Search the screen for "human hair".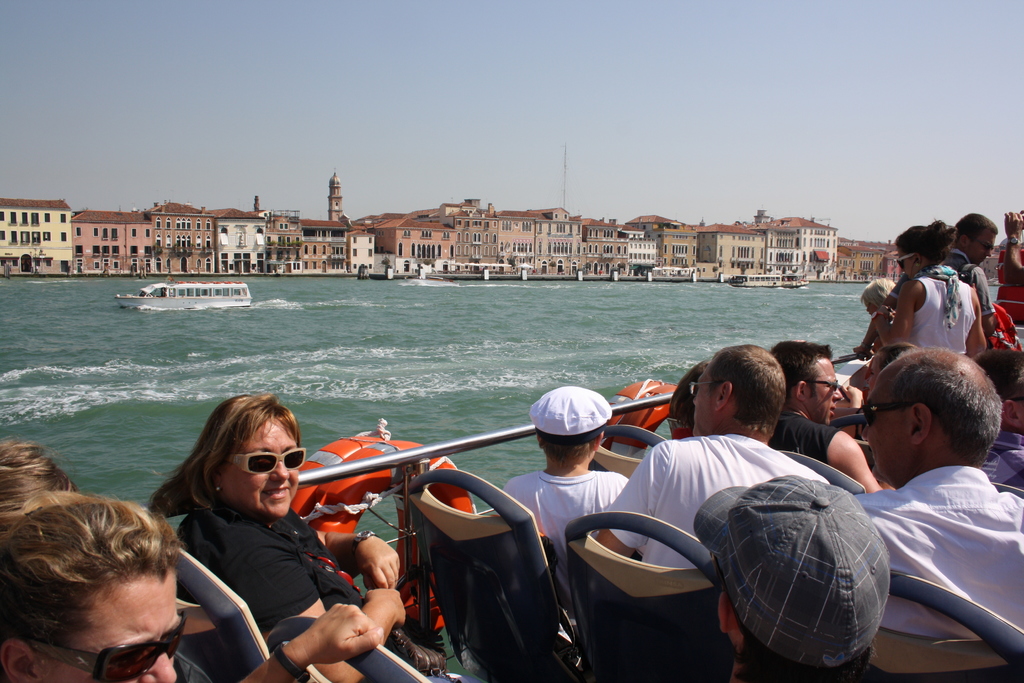
Found at [891, 217, 959, 265].
